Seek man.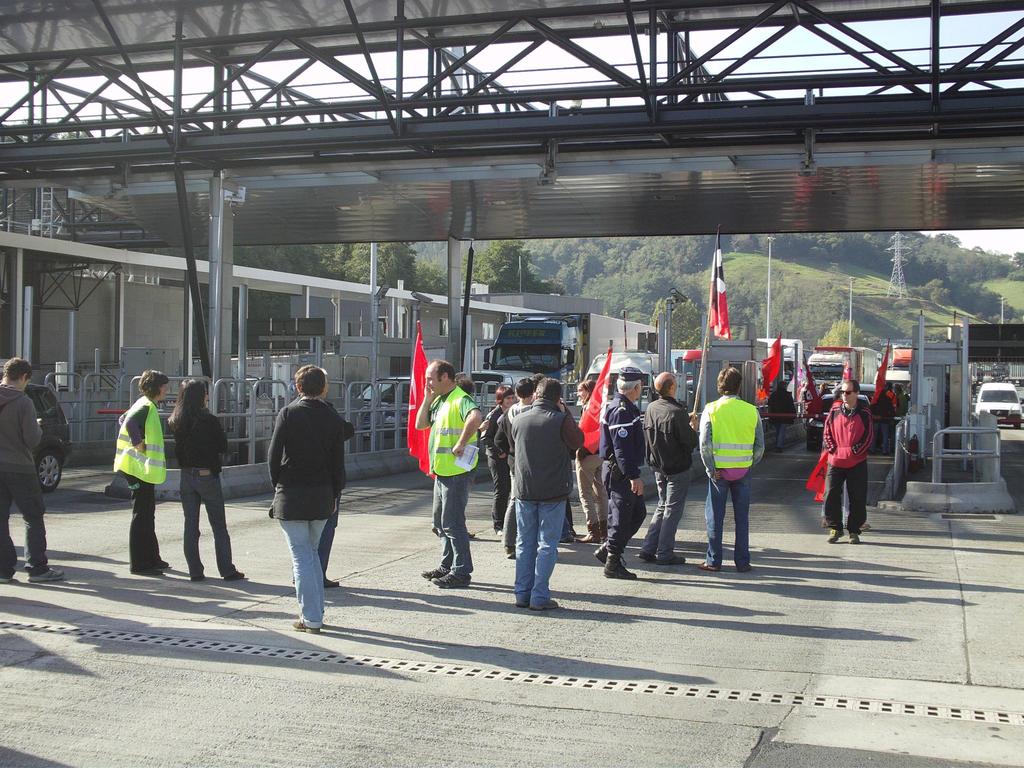
detection(261, 362, 347, 632).
